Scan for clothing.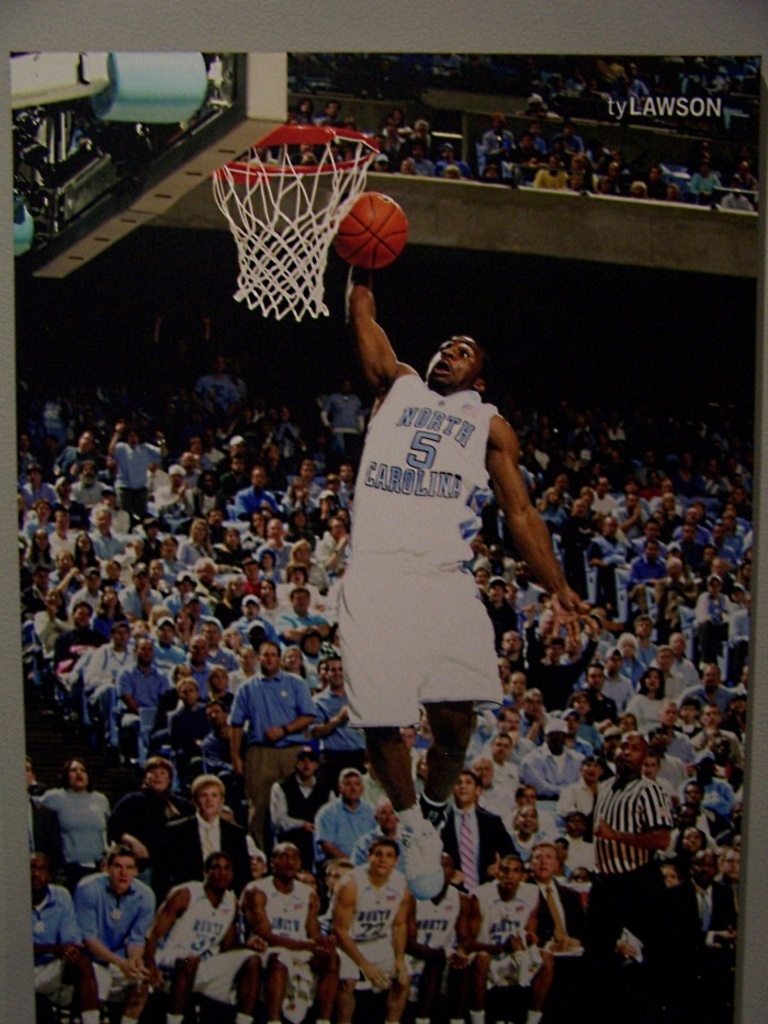
Scan result: 343/865/415/1008.
